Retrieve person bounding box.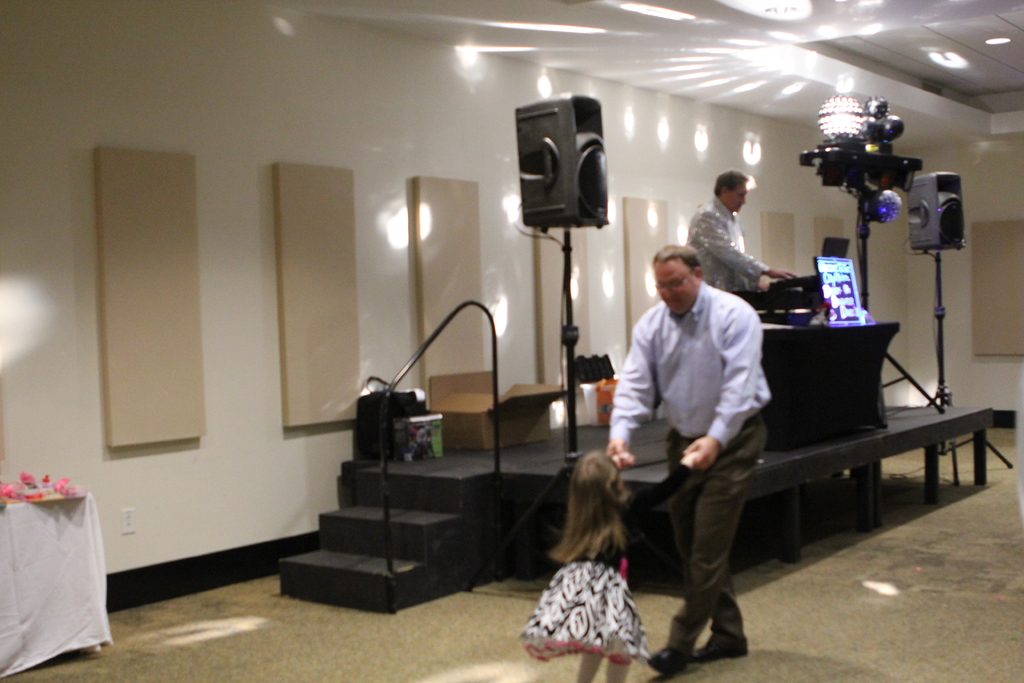
Bounding box: box=[680, 168, 808, 308].
